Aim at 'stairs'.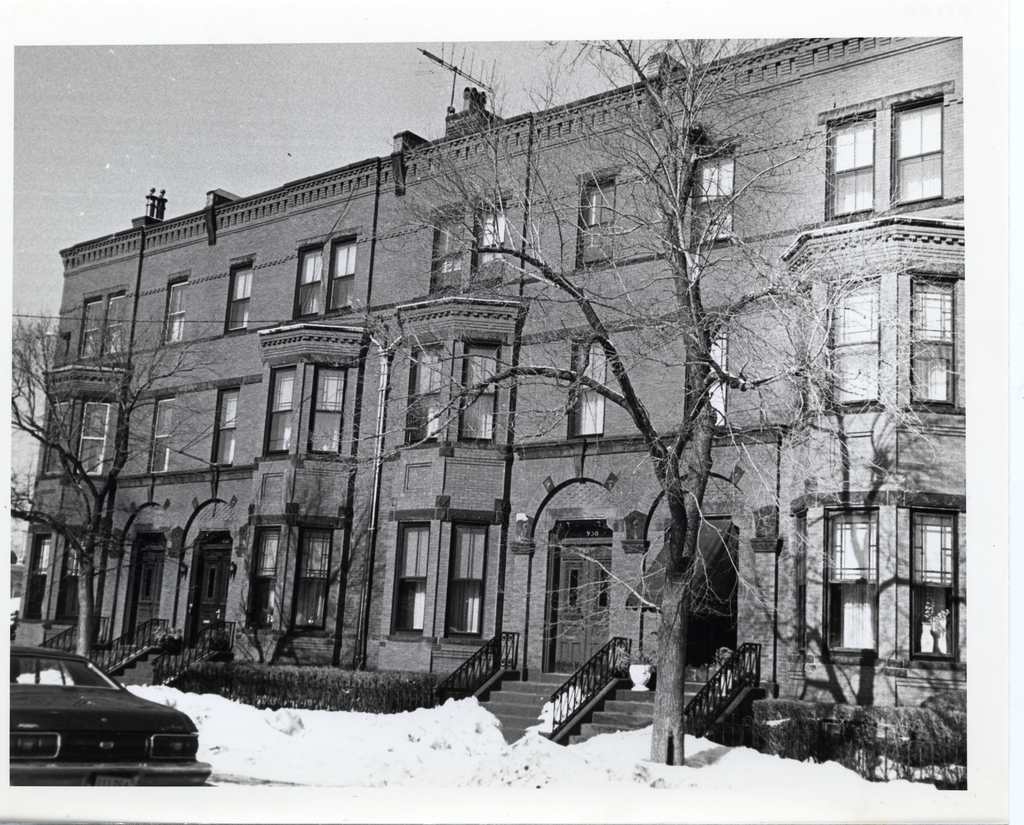
Aimed at l=67, t=635, r=150, b=675.
